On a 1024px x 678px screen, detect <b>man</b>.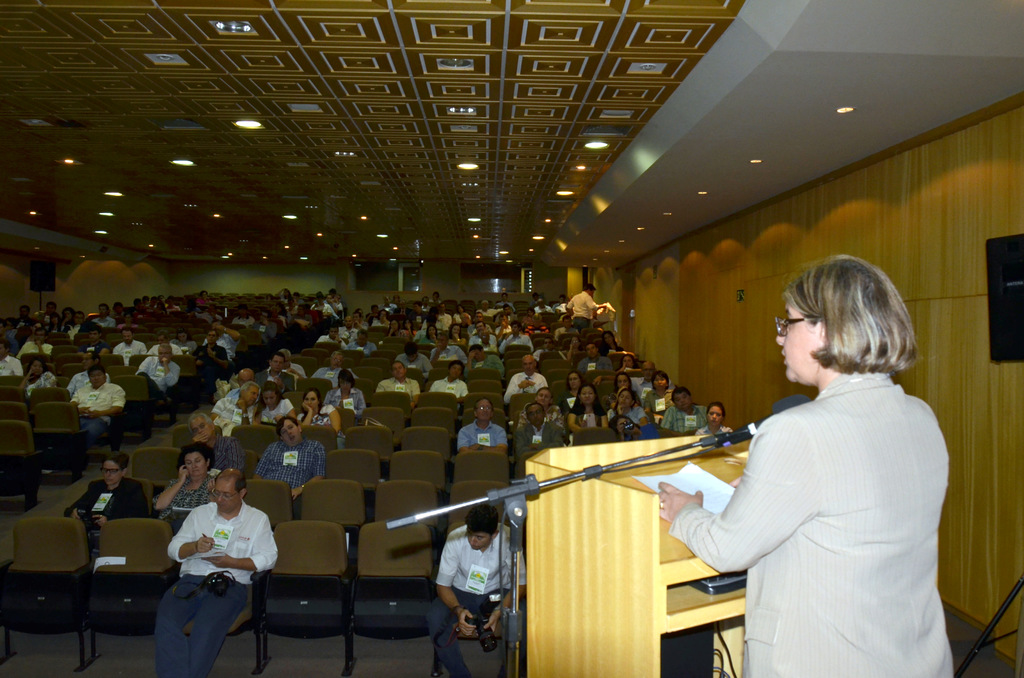
box=[467, 340, 505, 367].
